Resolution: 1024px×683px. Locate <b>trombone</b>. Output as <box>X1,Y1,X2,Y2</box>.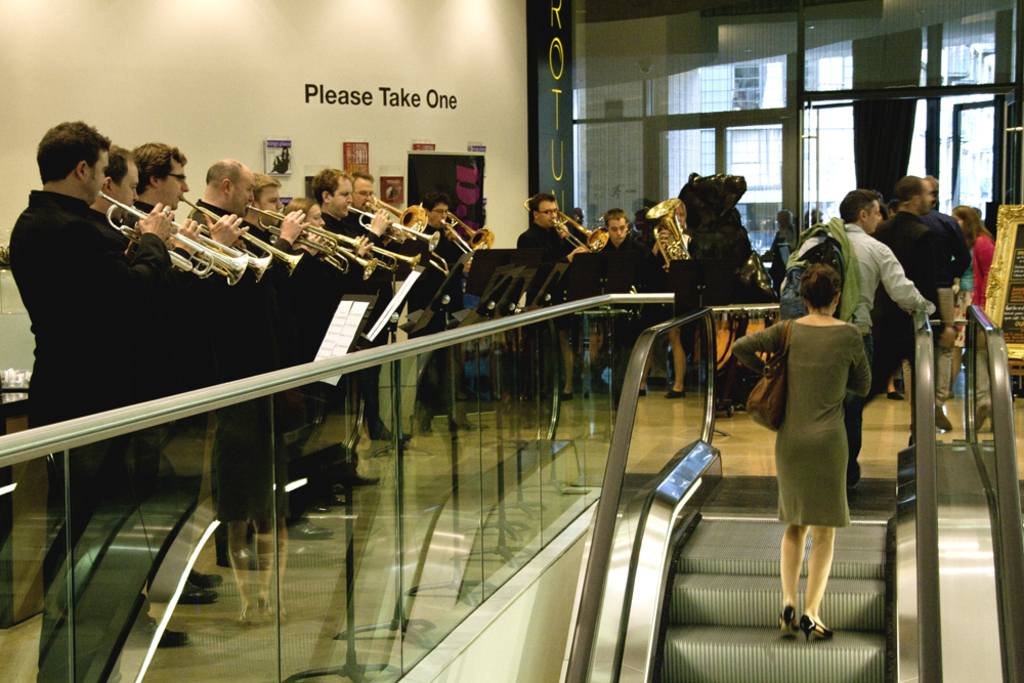
<box>558,211,608,246</box>.
